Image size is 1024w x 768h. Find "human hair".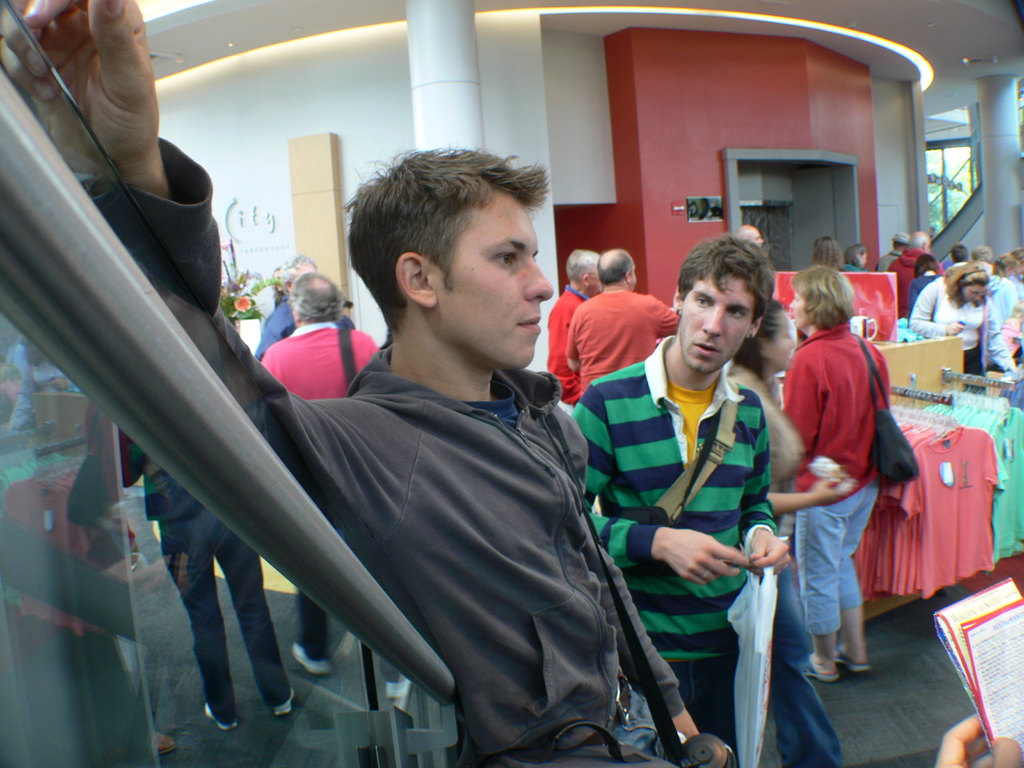
<region>679, 233, 774, 326</region>.
